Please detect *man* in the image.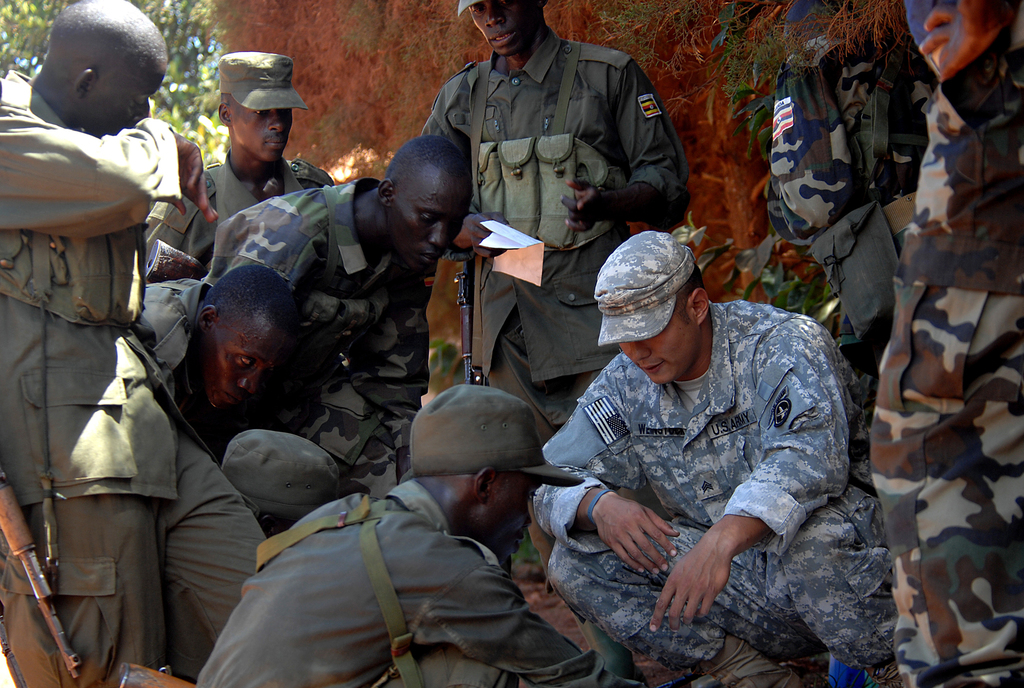
<box>761,0,1023,687</box>.
